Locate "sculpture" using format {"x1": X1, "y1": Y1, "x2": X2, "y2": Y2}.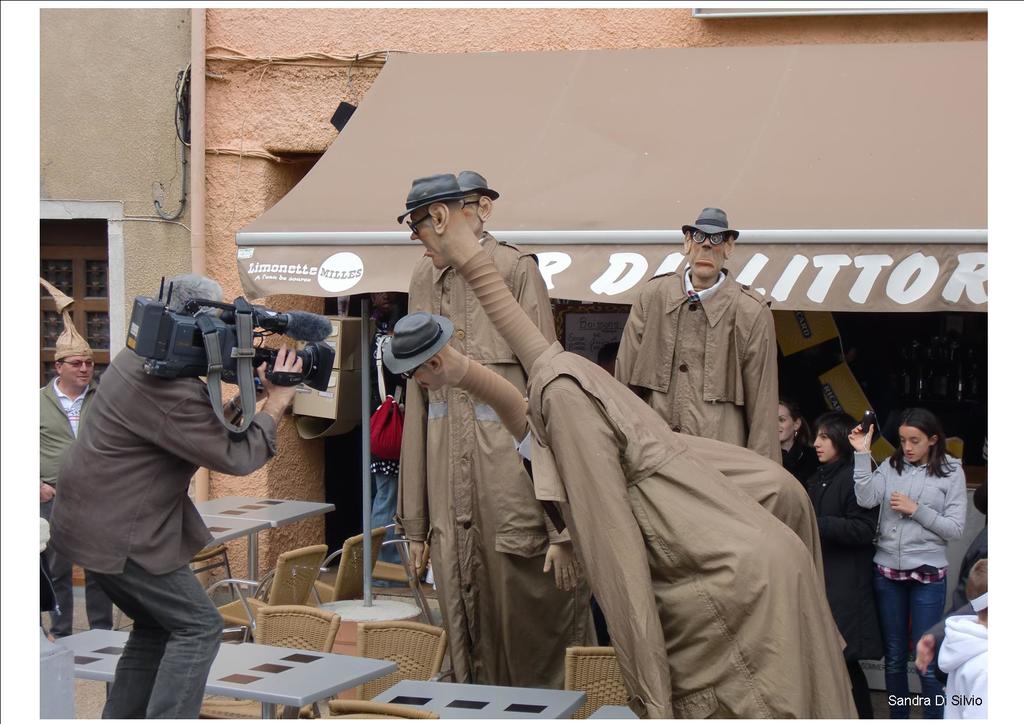
{"x1": 504, "y1": 206, "x2": 854, "y2": 700}.
